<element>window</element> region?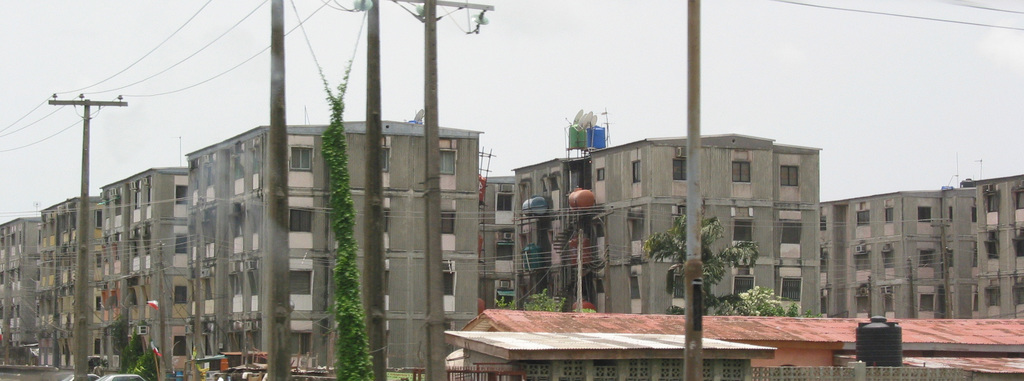
crop(632, 275, 641, 300)
